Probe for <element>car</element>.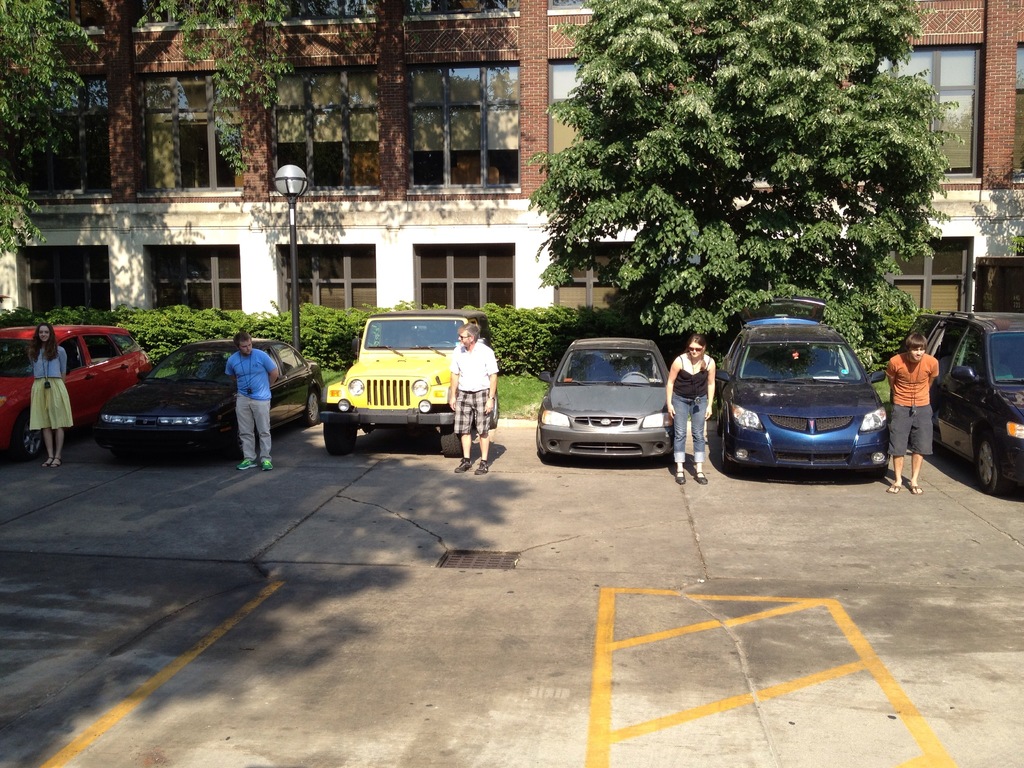
Probe result: (left=909, top=309, right=1023, bottom=495).
